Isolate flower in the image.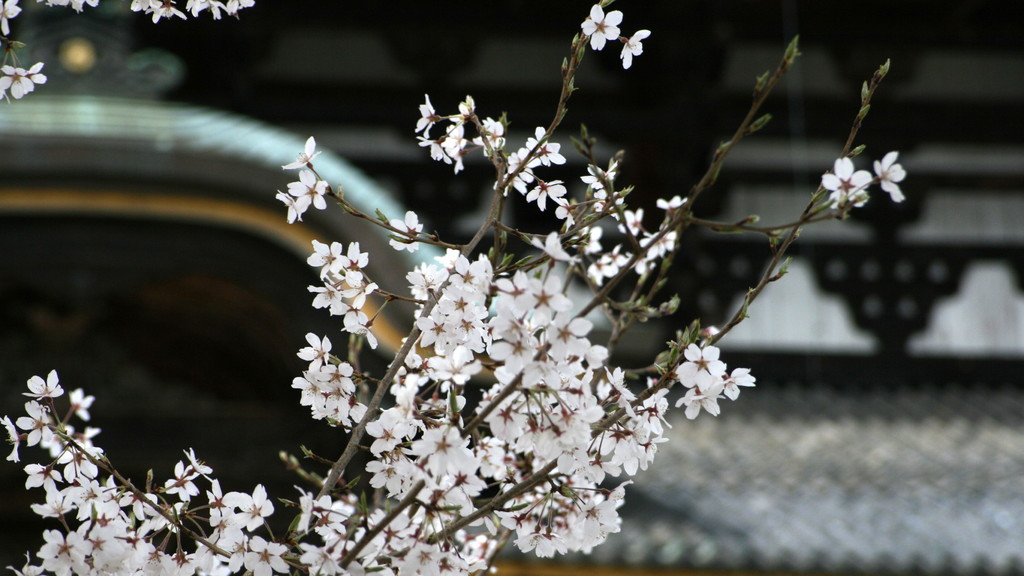
Isolated region: (left=620, top=29, right=650, bottom=70).
